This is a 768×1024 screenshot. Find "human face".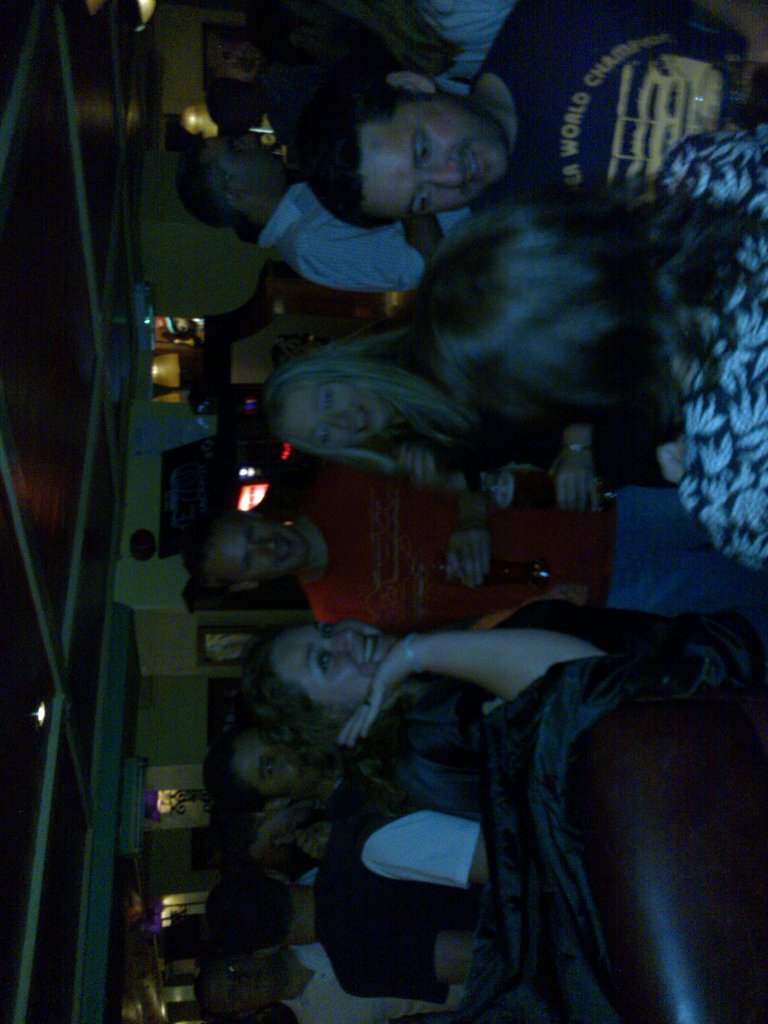
Bounding box: bbox=[273, 621, 410, 712].
